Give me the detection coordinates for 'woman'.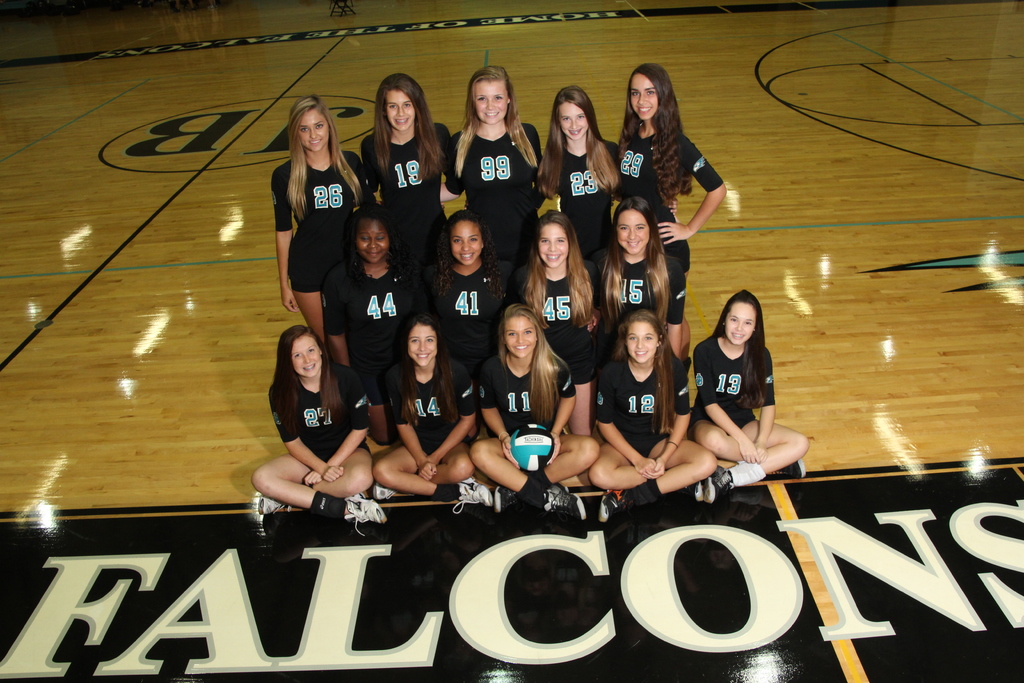
rect(590, 307, 719, 520).
